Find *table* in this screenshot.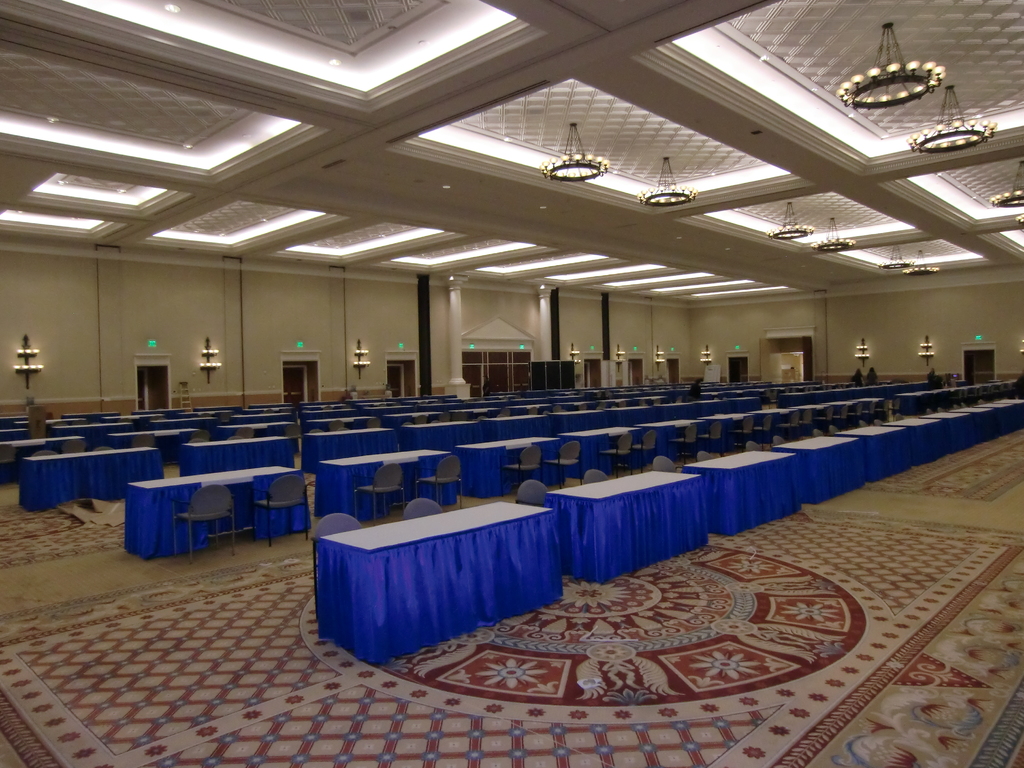
The bounding box for *table* is crop(108, 457, 301, 568).
